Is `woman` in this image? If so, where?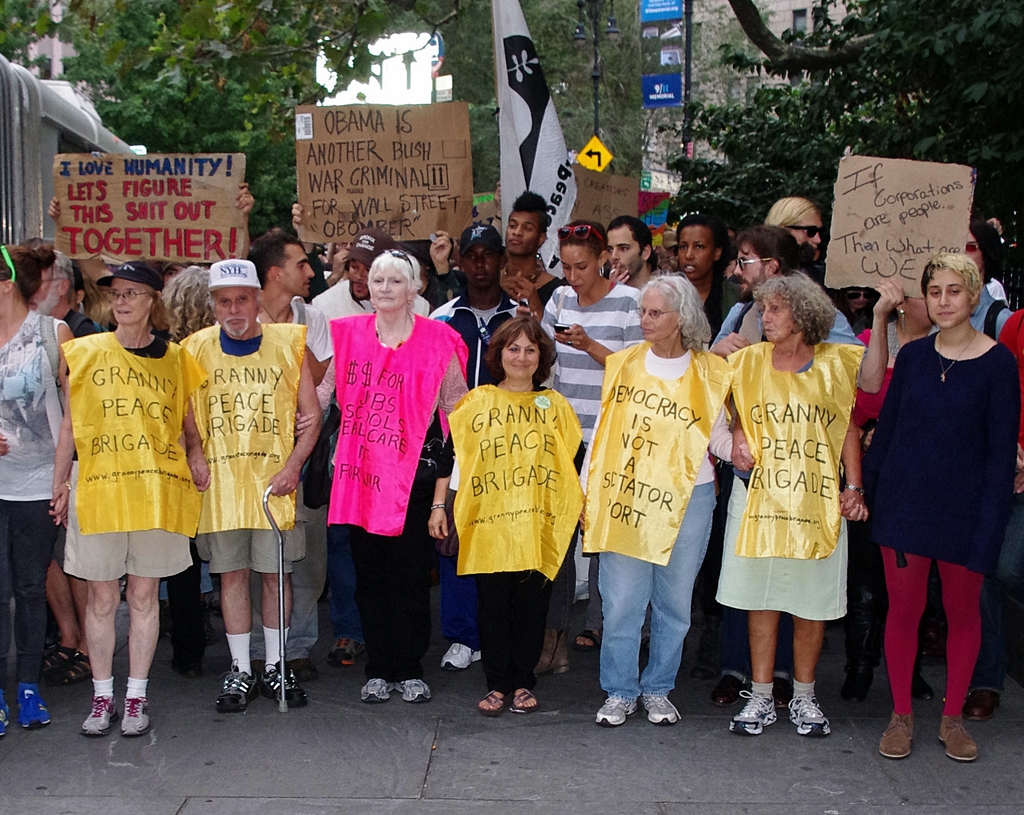
Yes, at bbox=(724, 276, 865, 739).
